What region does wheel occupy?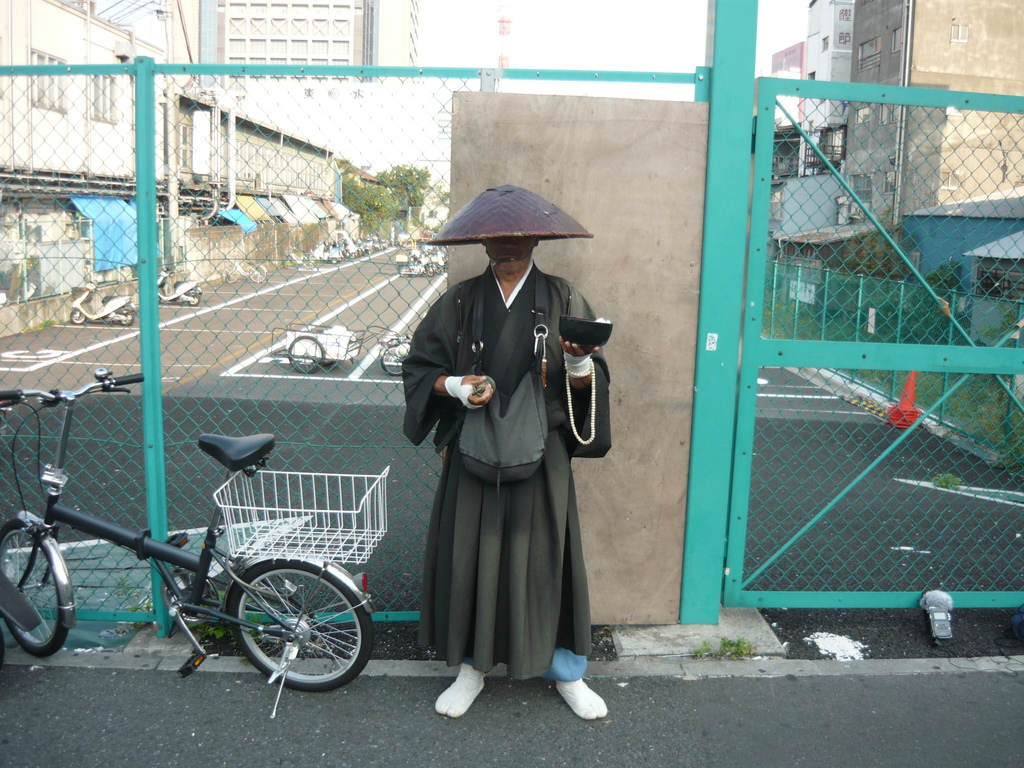
Rect(250, 264, 264, 282).
